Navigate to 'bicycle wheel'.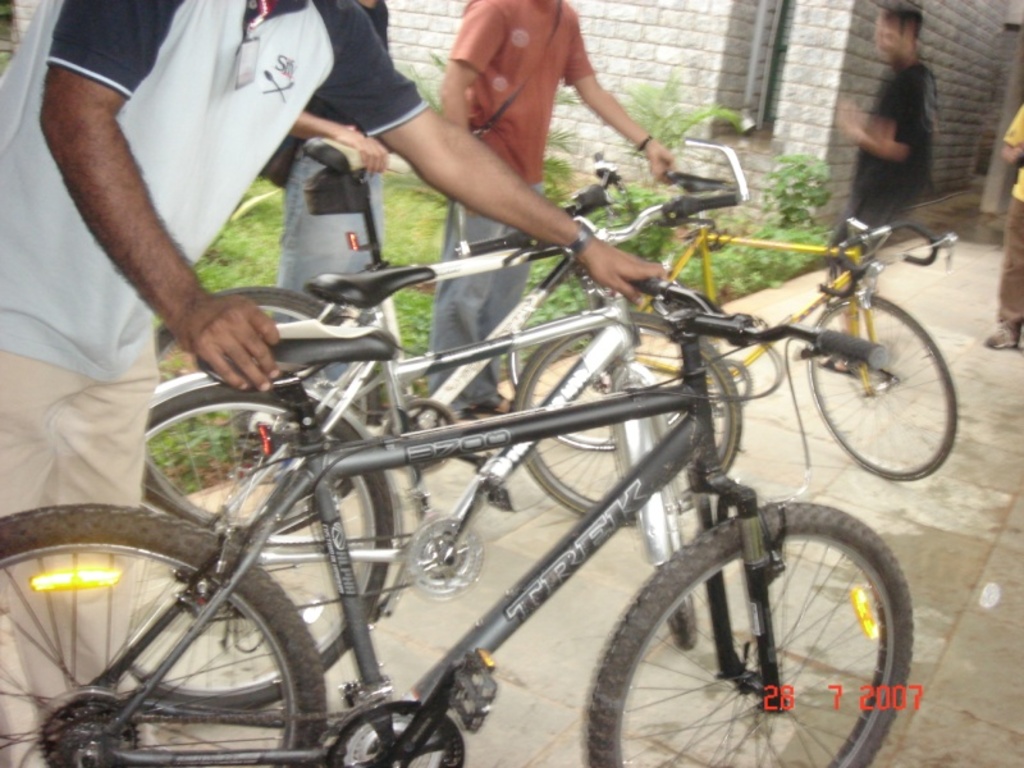
Navigation target: detection(137, 282, 383, 534).
